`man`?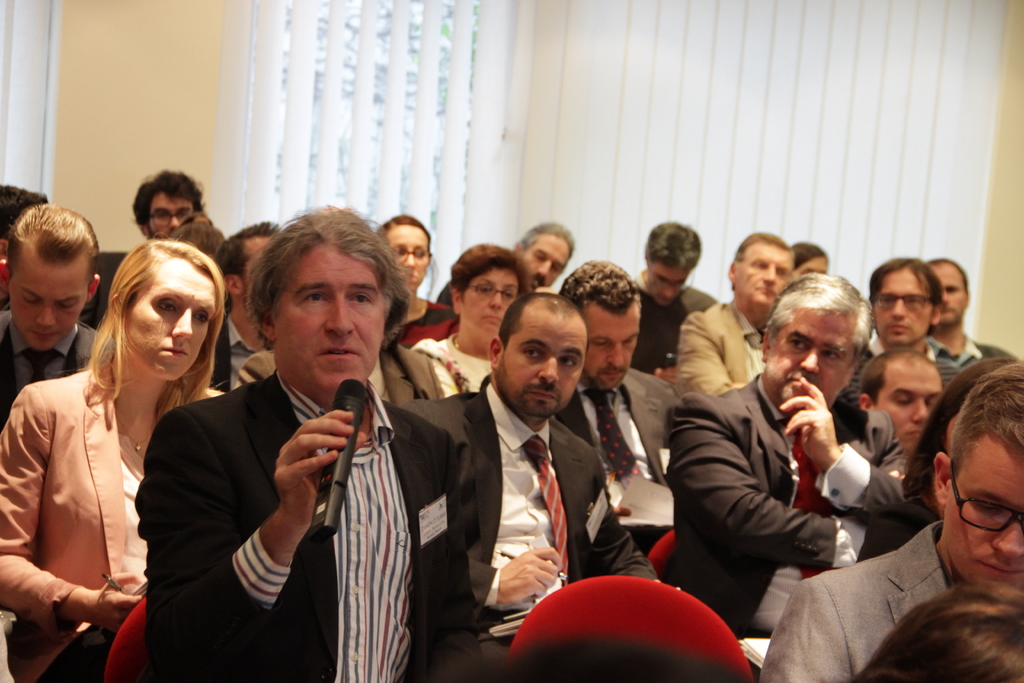
[left=131, top=167, right=208, bottom=235]
